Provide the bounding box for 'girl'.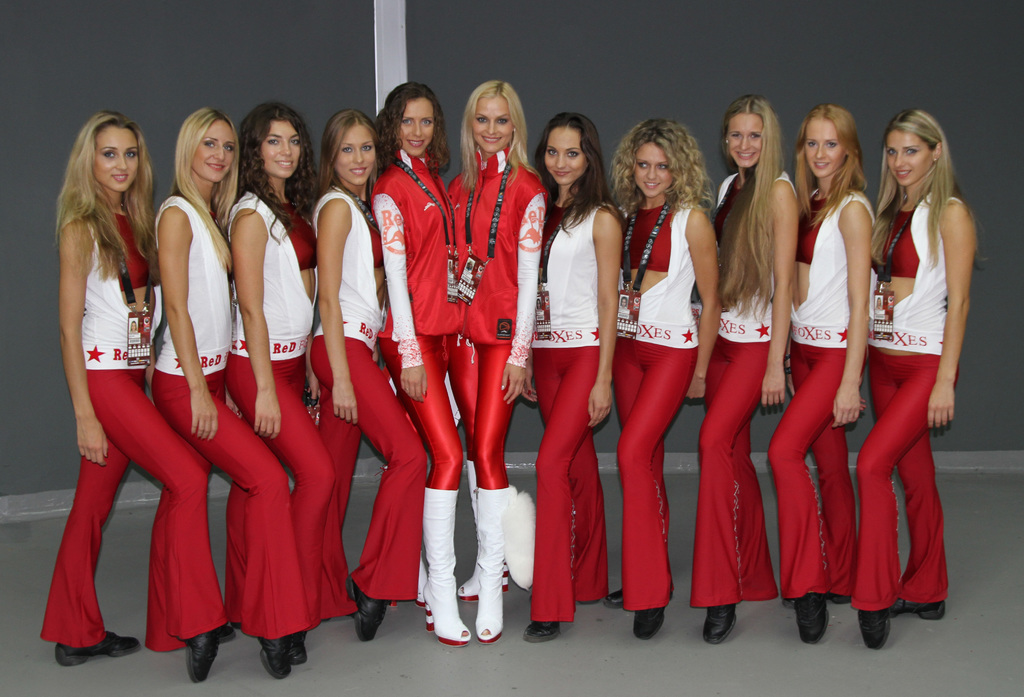
[left=849, top=108, right=988, bottom=647].
